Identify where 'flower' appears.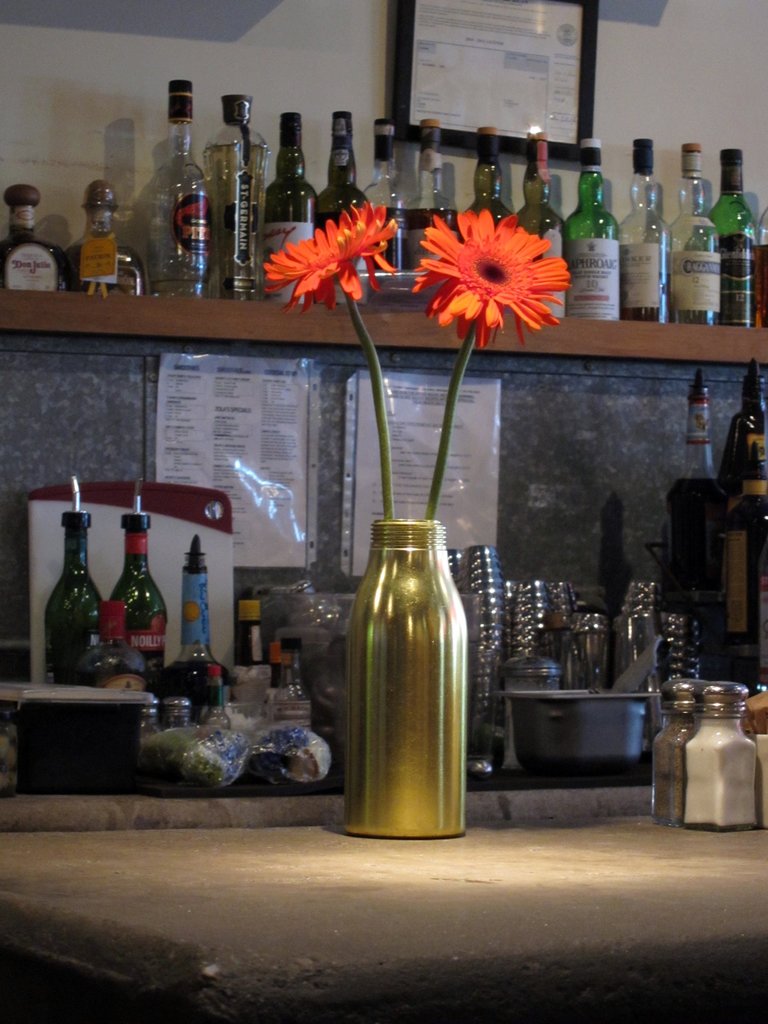
Appears at (x1=408, y1=193, x2=575, y2=329).
